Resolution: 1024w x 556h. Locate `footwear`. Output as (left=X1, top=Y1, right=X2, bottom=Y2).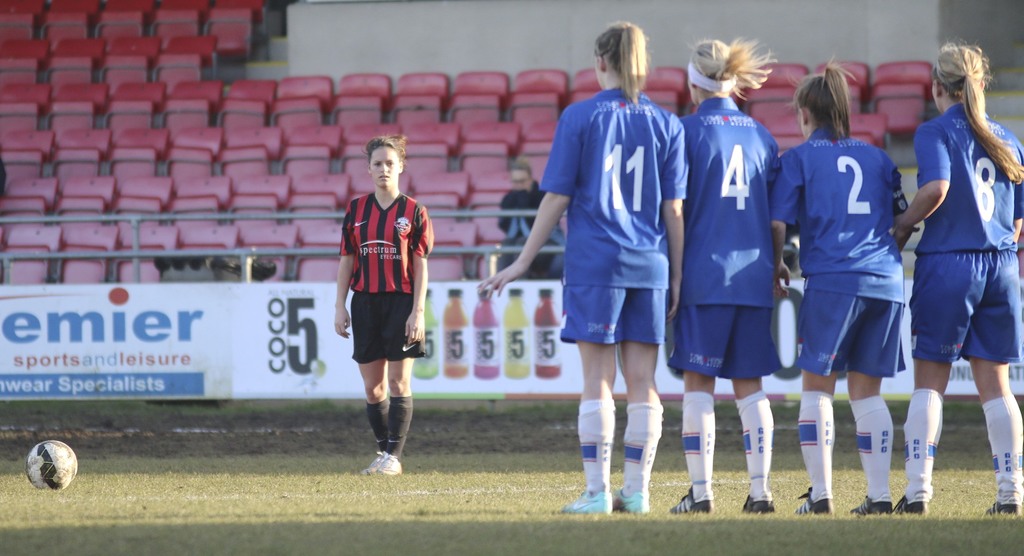
(left=560, top=489, right=614, bottom=516).
